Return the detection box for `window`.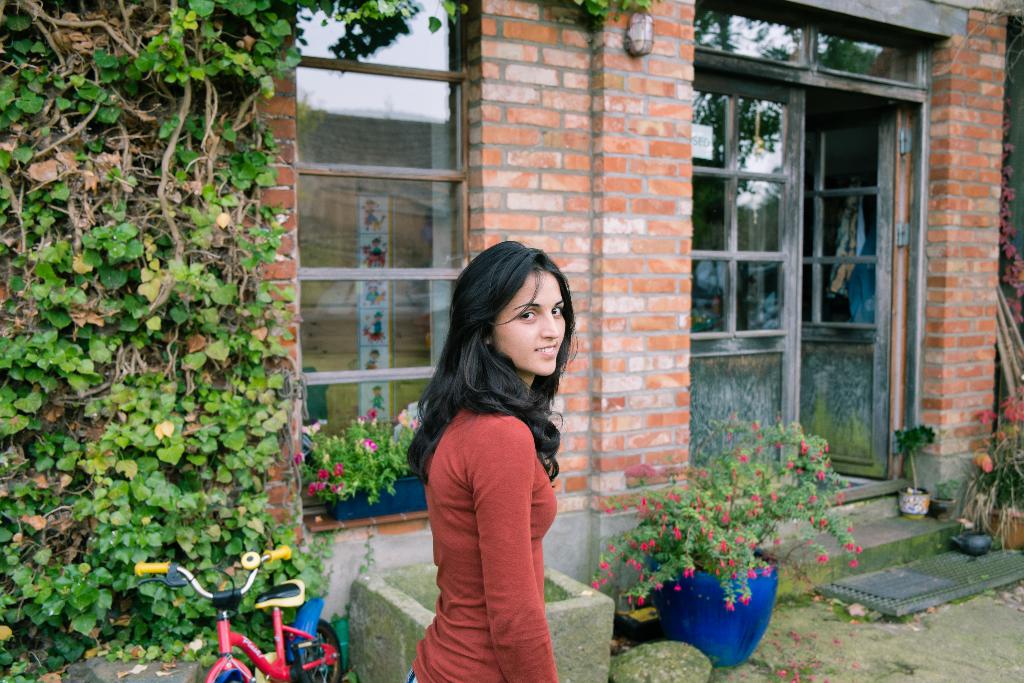
290 0 479 471.
